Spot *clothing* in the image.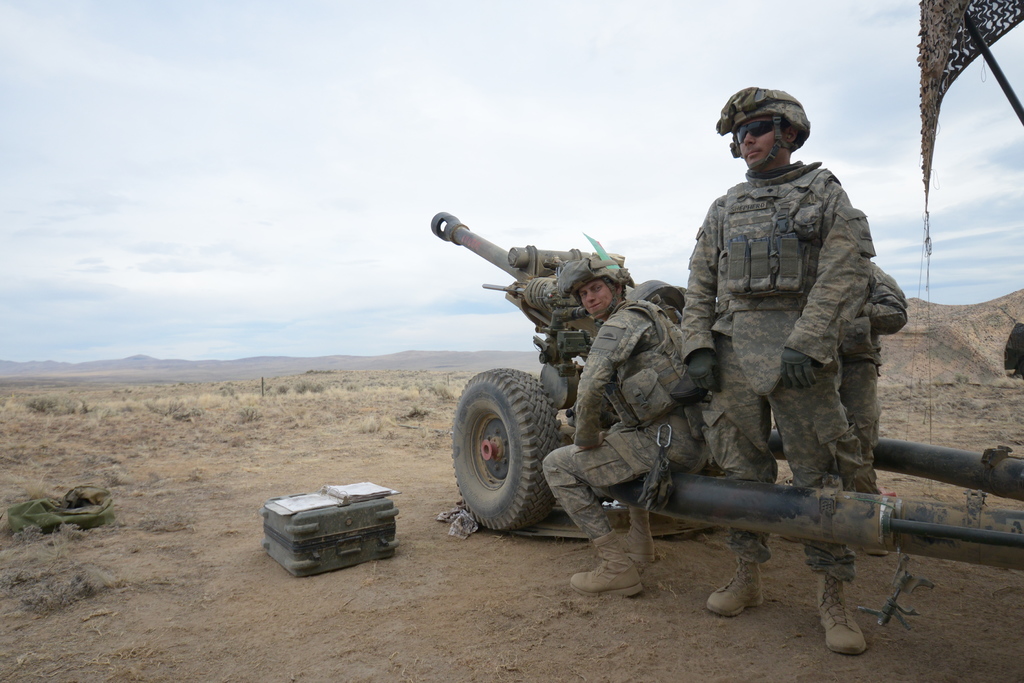
*clothing* found at 842 262 913 487.
